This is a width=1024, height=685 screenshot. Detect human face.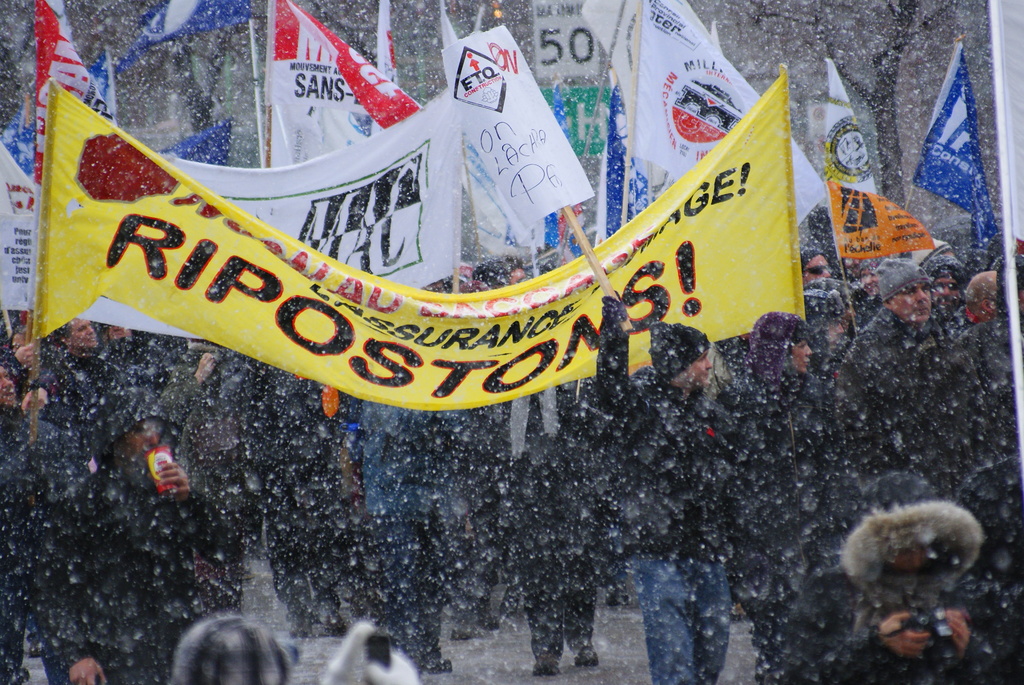
locate(71, 317, 102, 350).
